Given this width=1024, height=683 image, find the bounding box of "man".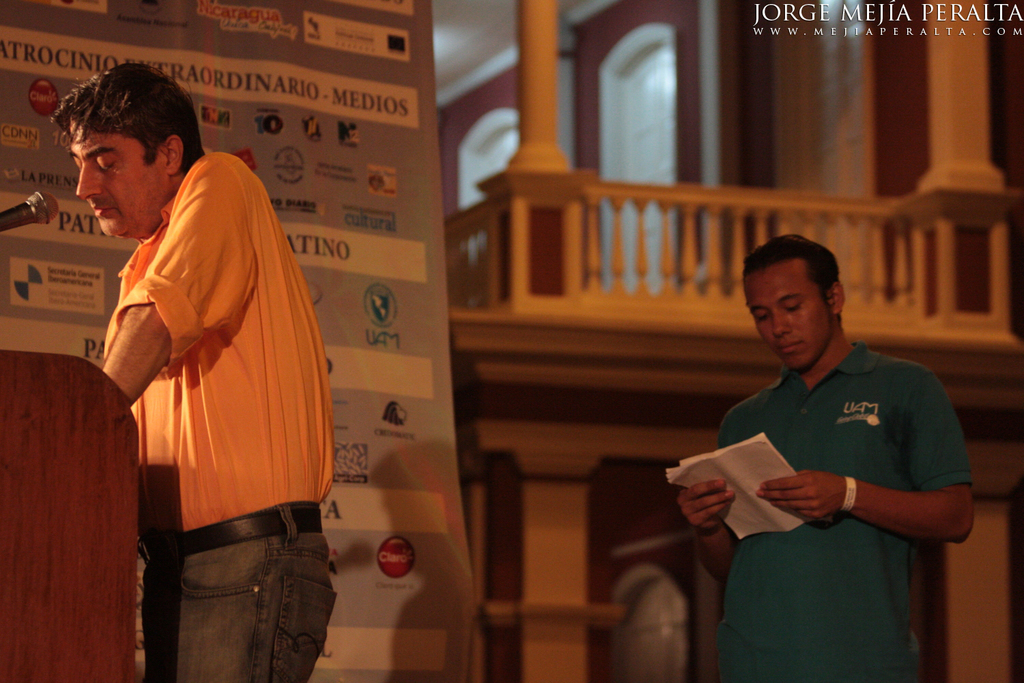
region(682, 237, 980, 645).
